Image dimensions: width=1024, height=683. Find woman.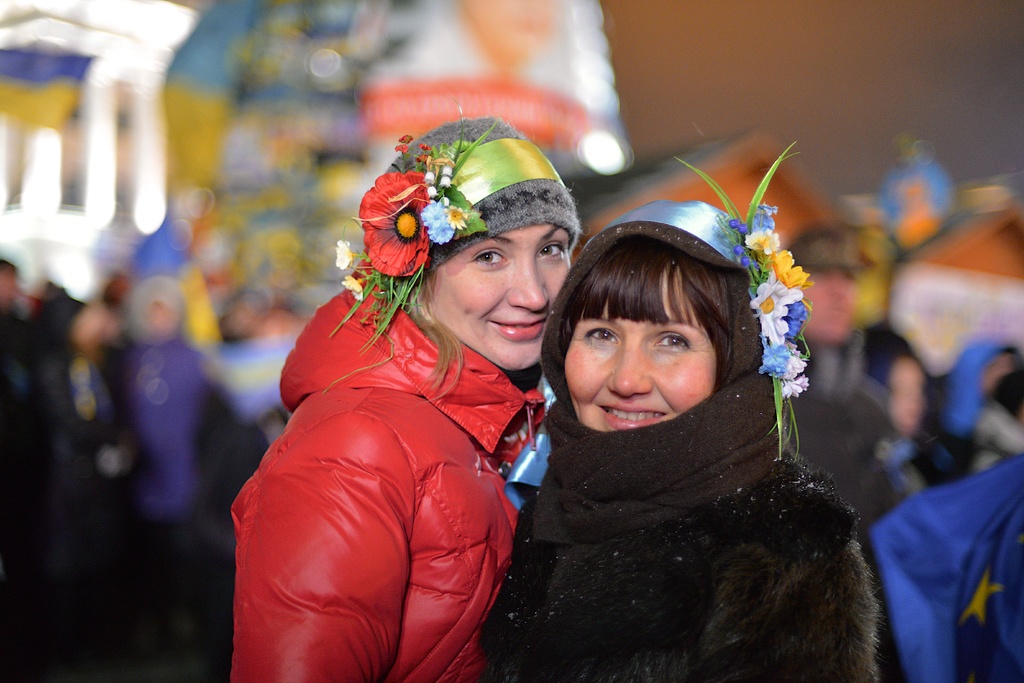
box=[220, 108, 586, 682].
